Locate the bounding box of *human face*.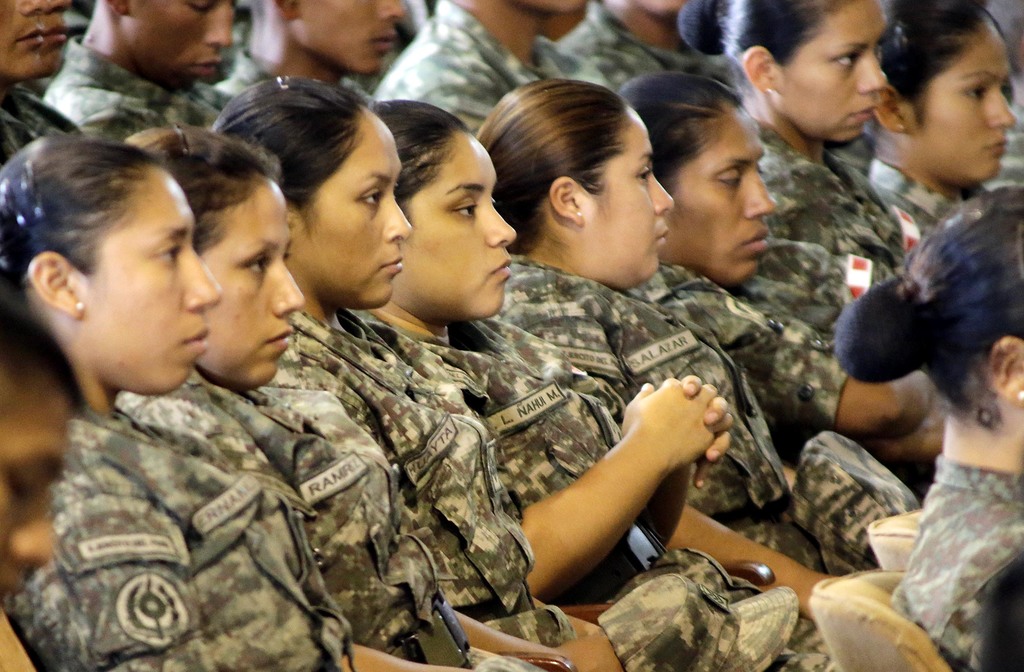
Bounding box: l=285, t=0, r=413, b=79.
